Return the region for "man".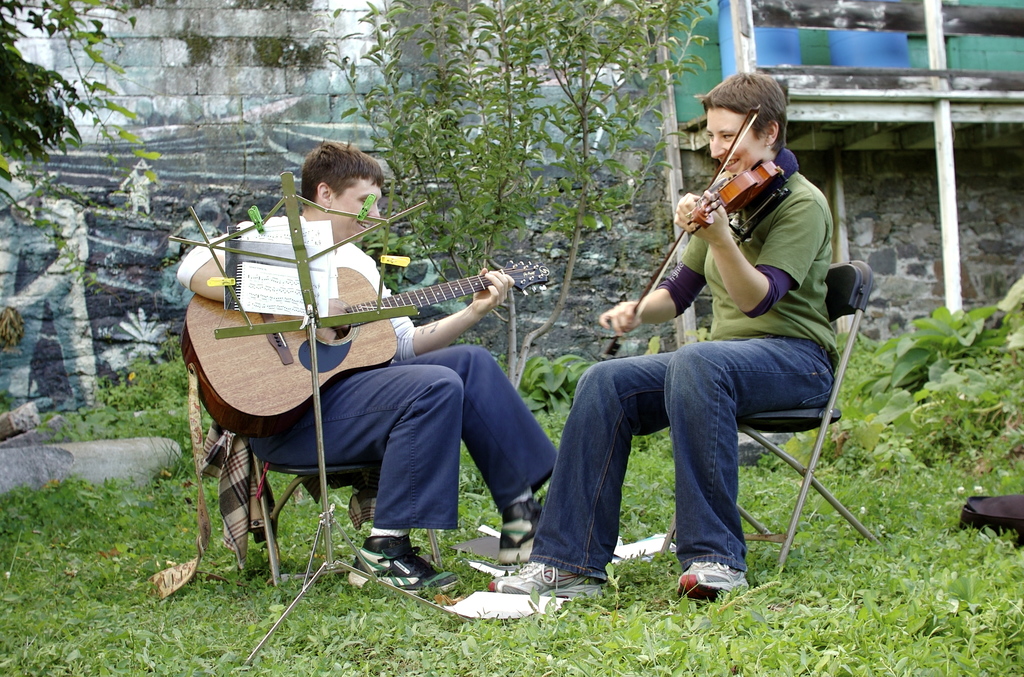
520 147 832 587.
